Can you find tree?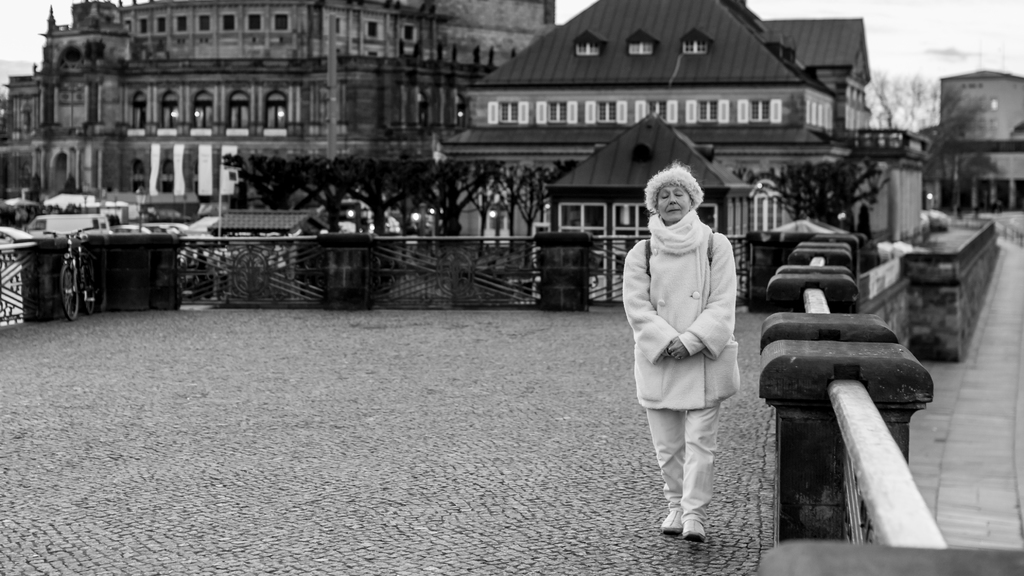
Yes, bounding box: locate(301, 156, 362, 243).
